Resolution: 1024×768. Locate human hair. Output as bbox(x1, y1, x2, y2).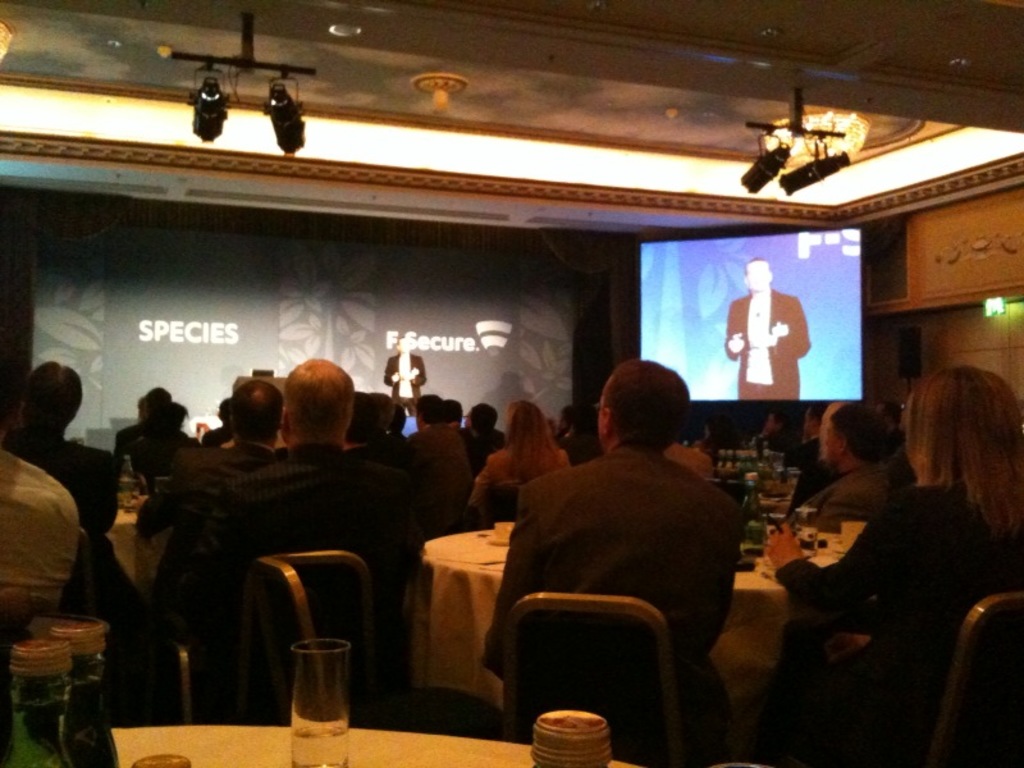
bbox(831, 401, 893, 463).
